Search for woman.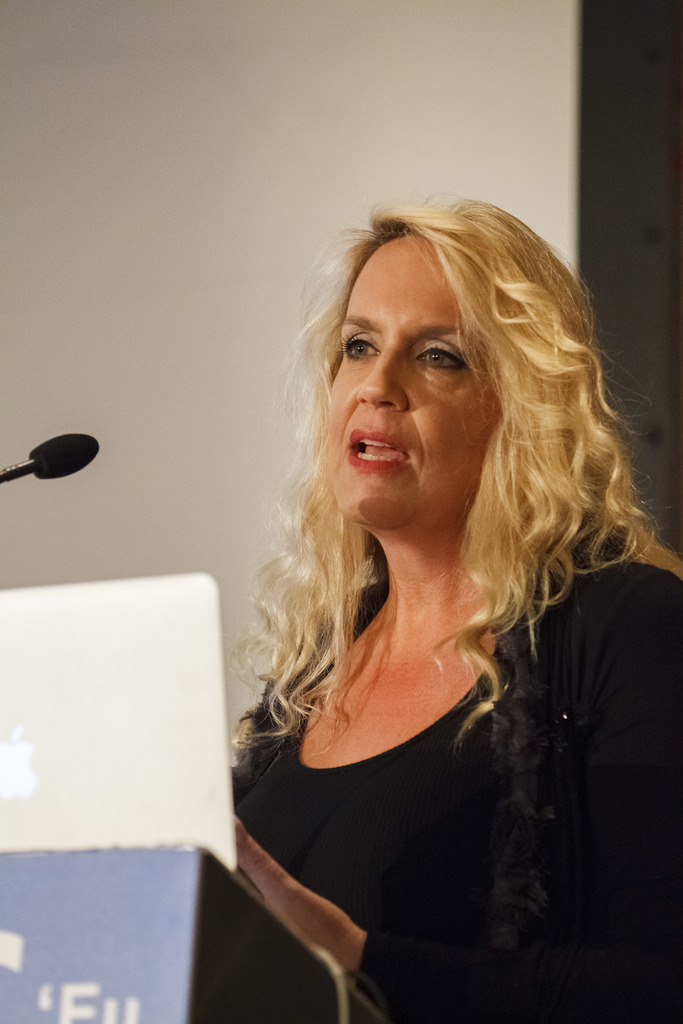
Found at box(203, 163, 661, 1023).
